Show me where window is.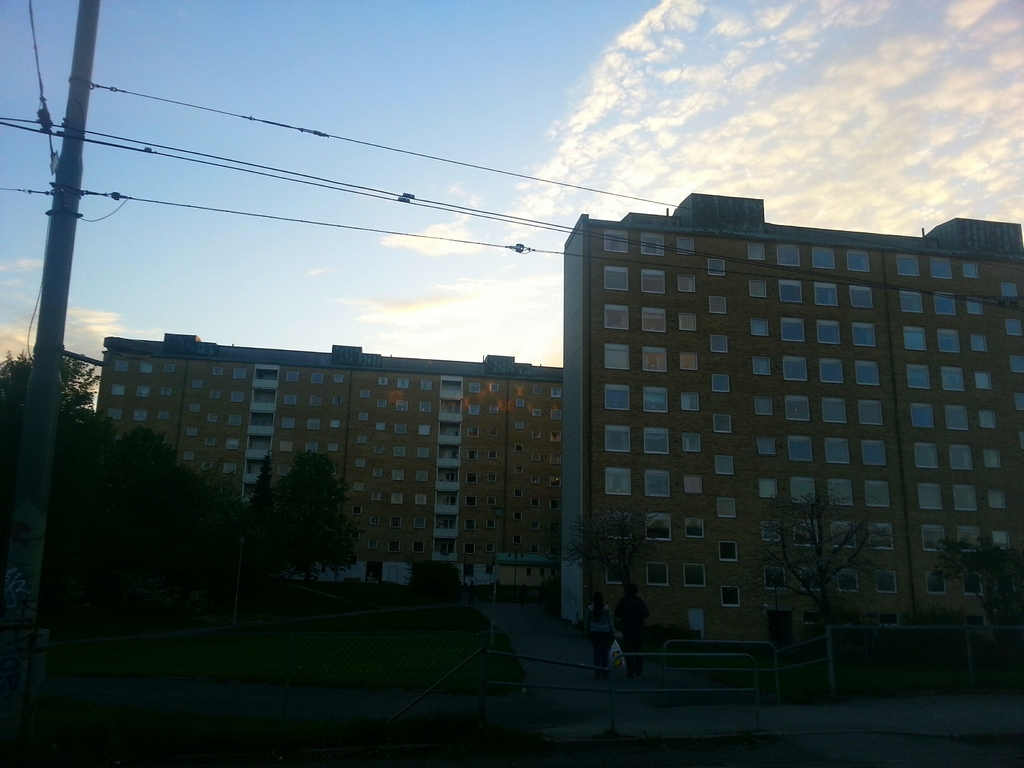
window is at <bbox>140, 362, 152, 372</bbox>.
